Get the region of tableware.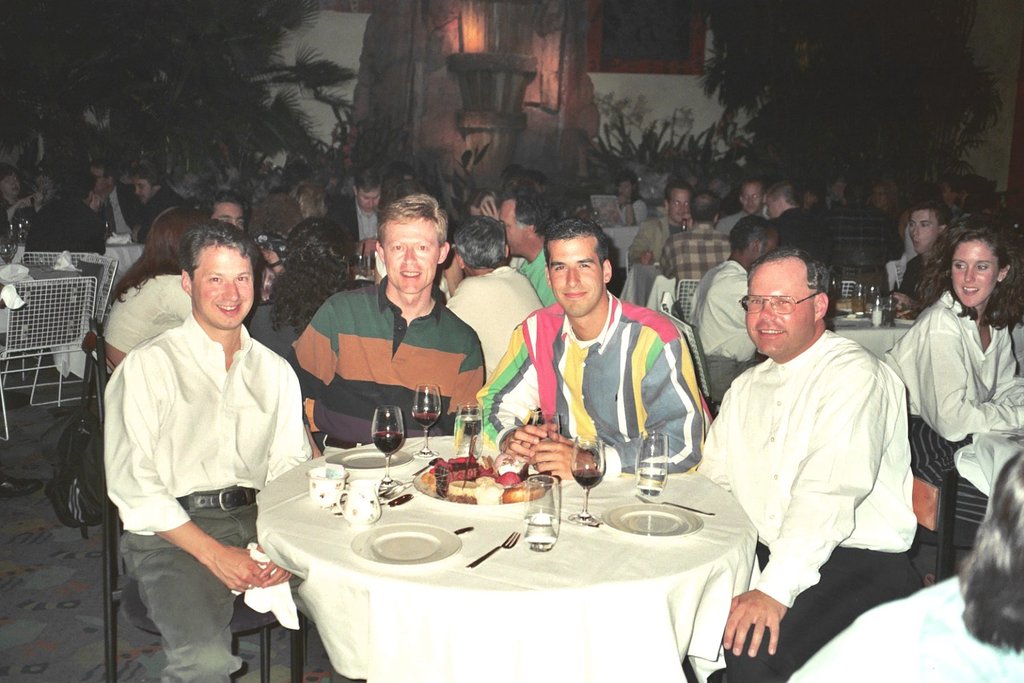
bbox(879, 296, 898, 328).
